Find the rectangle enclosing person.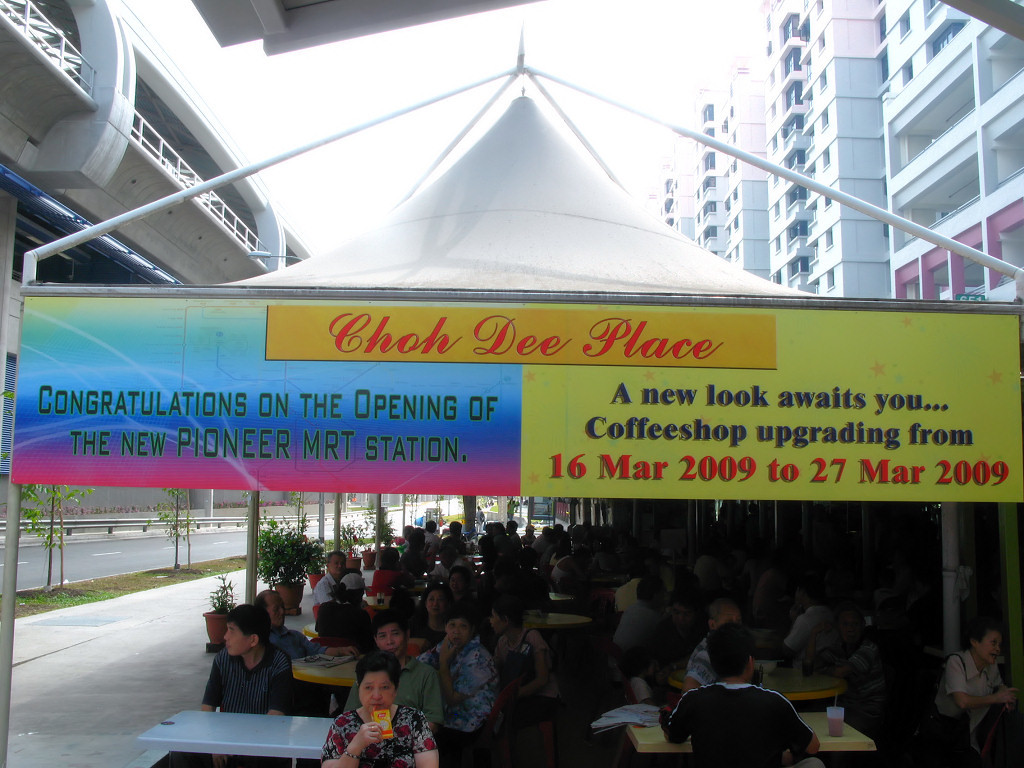
(687,534,723,600).
